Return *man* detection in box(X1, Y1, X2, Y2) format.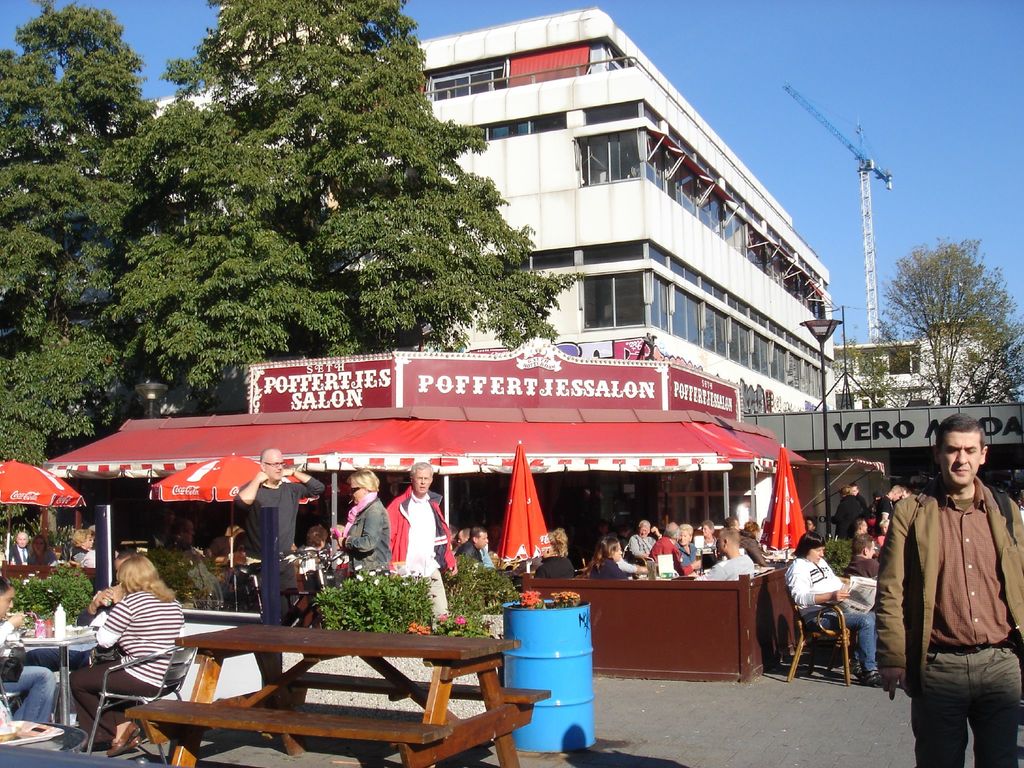
box(651, 515, 704, 577).
